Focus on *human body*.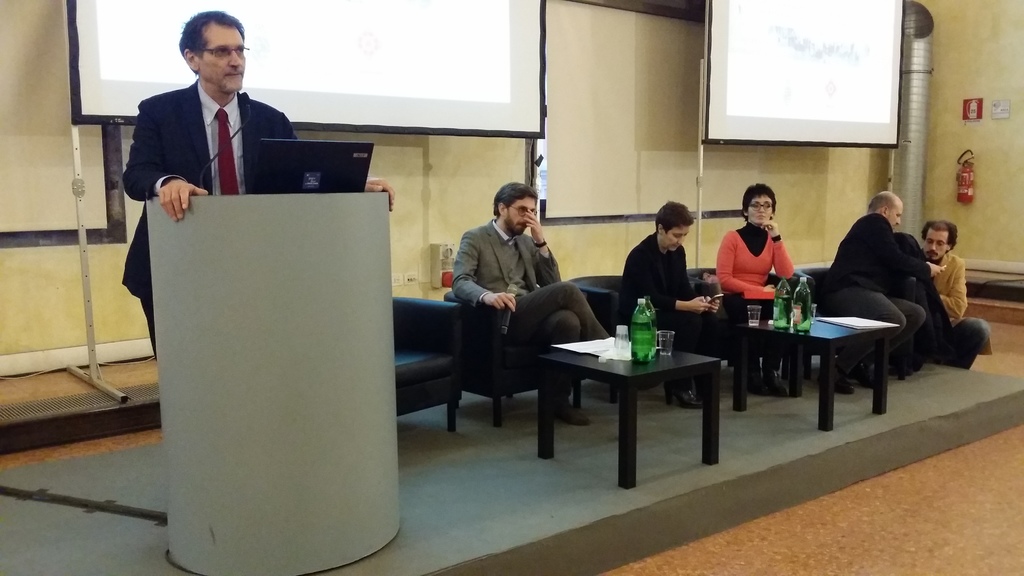
Focused at x1=921 y1=223 x2=993 y2=379.
